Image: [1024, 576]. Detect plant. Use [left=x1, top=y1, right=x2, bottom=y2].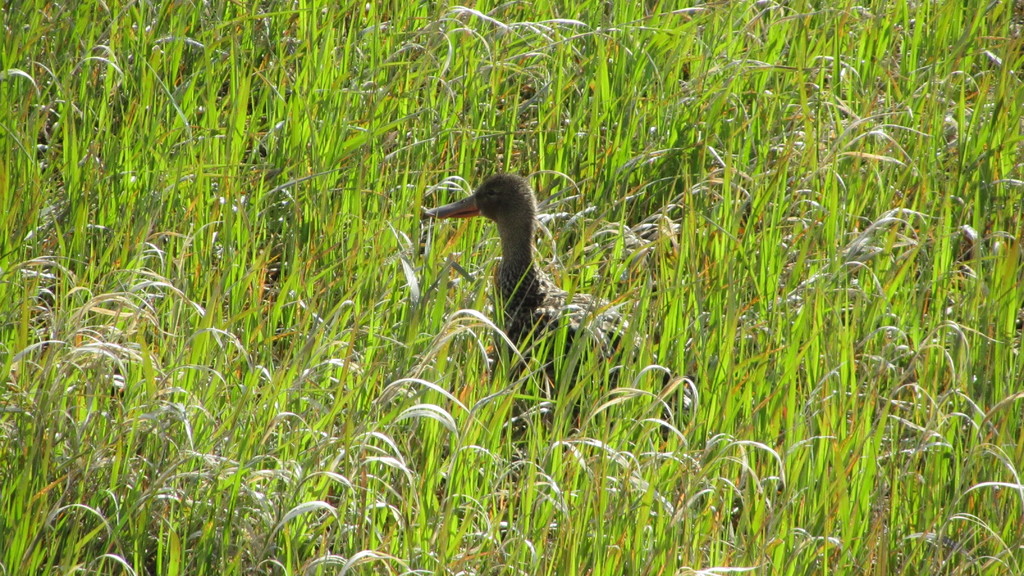
[left=1, top=0, right=1023, bottom=575].
